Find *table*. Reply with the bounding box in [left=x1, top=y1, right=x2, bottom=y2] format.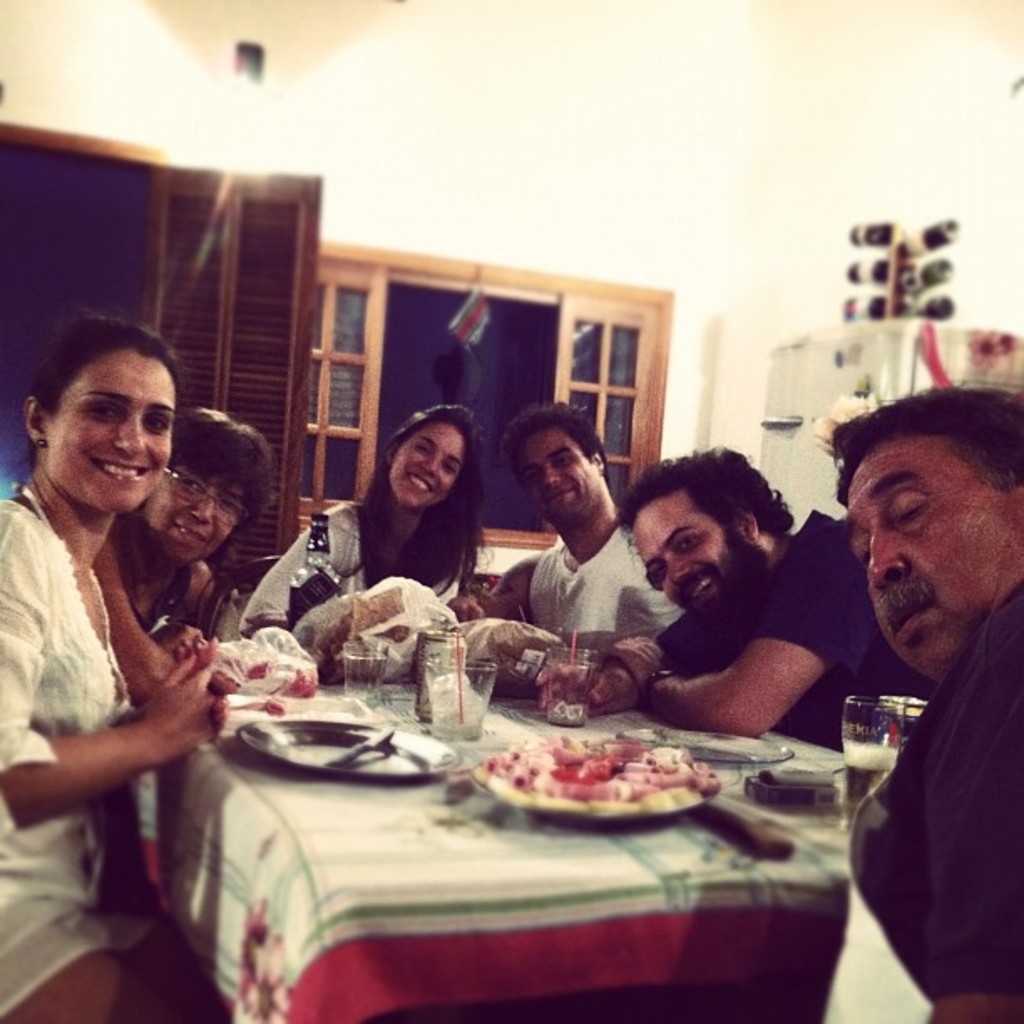
[left=107, top=656, right=937, bottom=1023].
